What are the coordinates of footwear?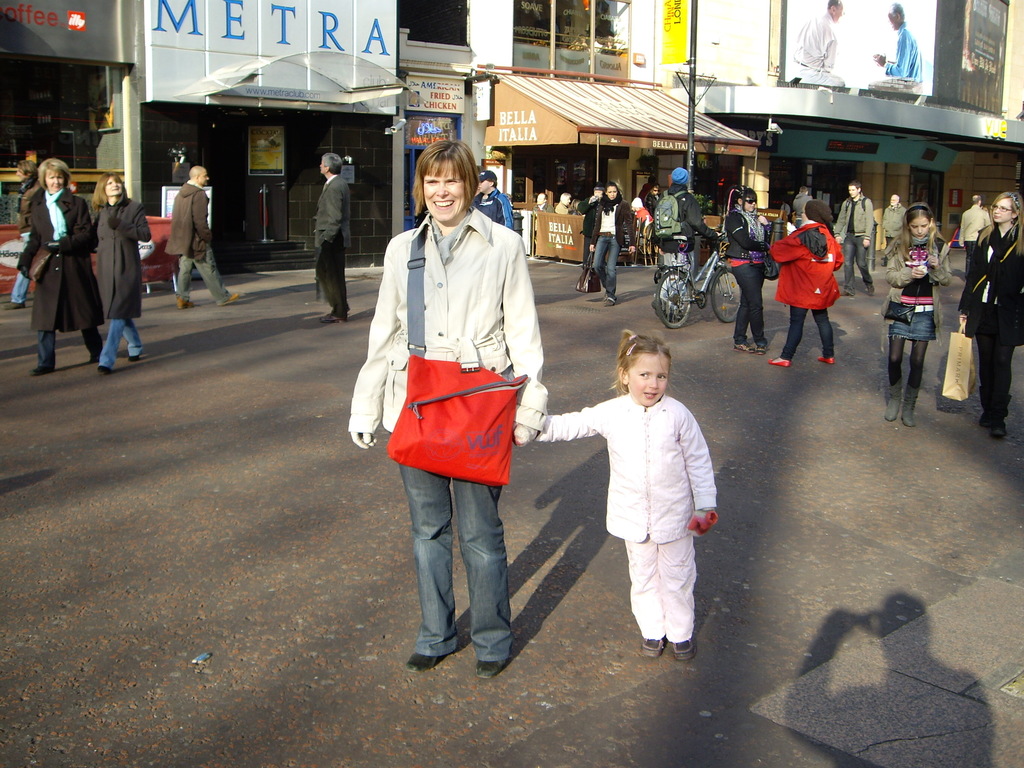
<box>408,651,449,673</box>.
